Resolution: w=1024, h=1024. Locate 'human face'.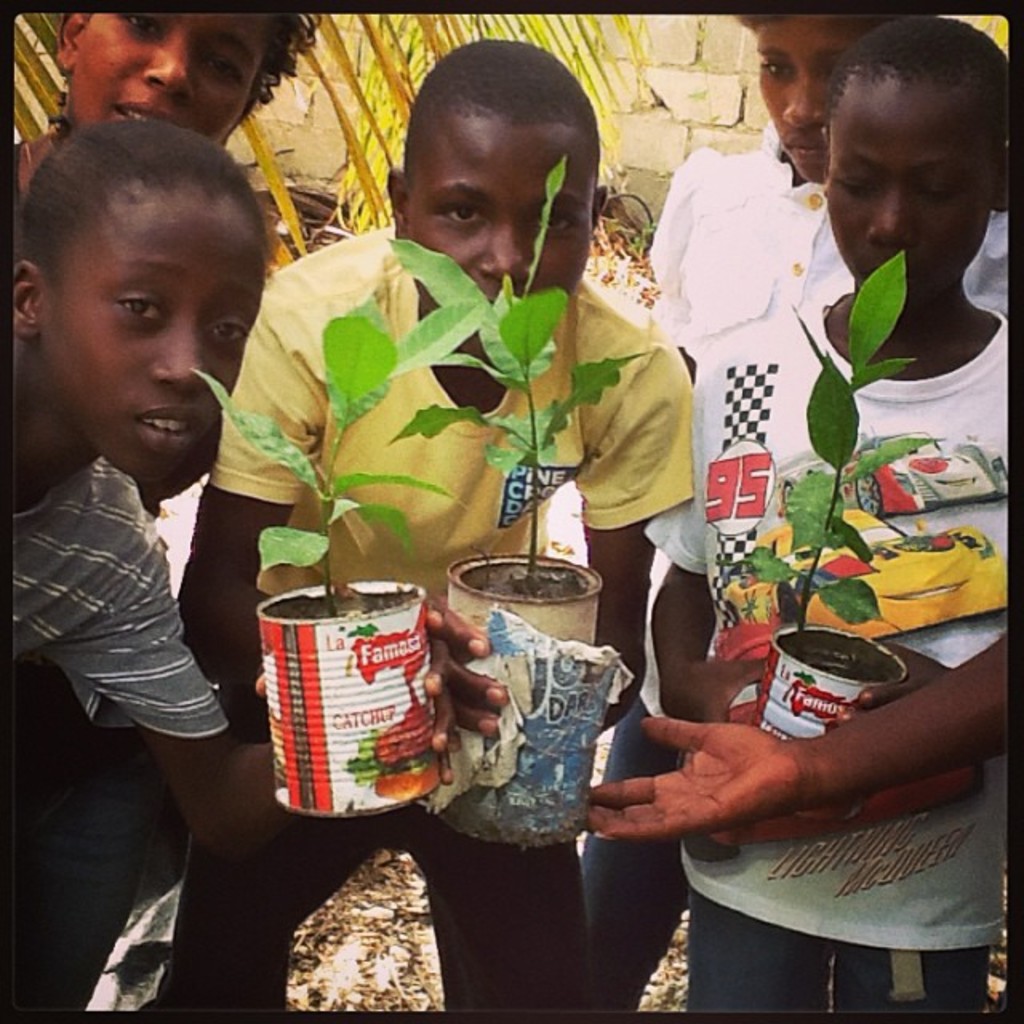
locate(830, 82, 989, 309).
